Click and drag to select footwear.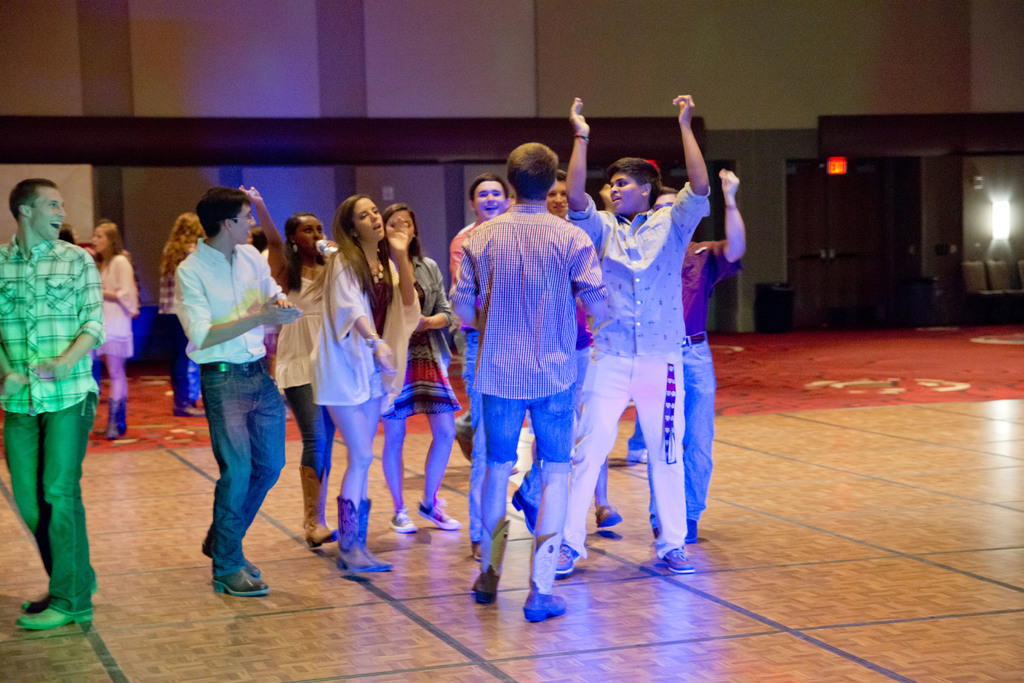
Selection: BBox(522, 531, 568, 622).
